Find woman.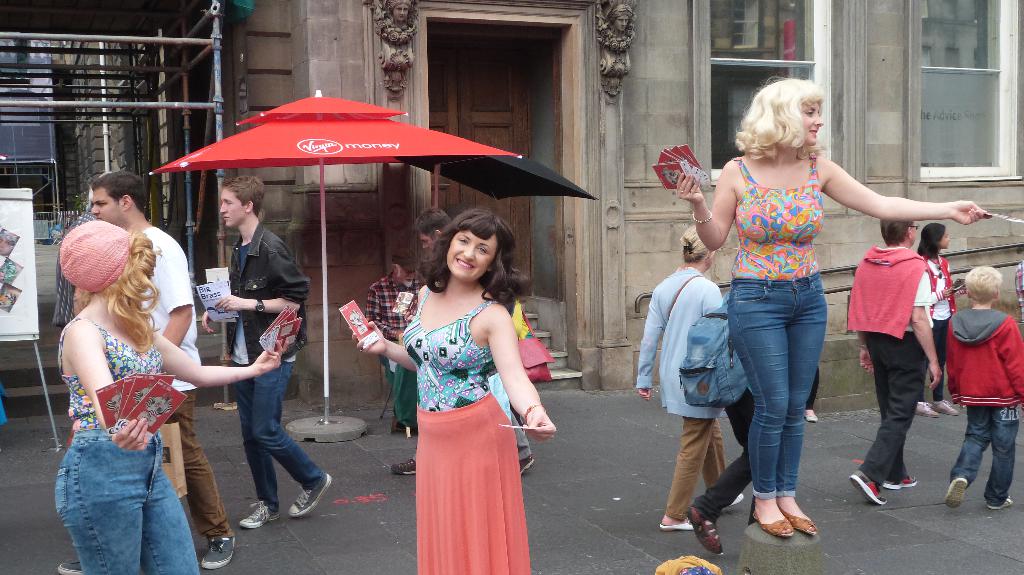
bbox(919, 226, 961, 418).
